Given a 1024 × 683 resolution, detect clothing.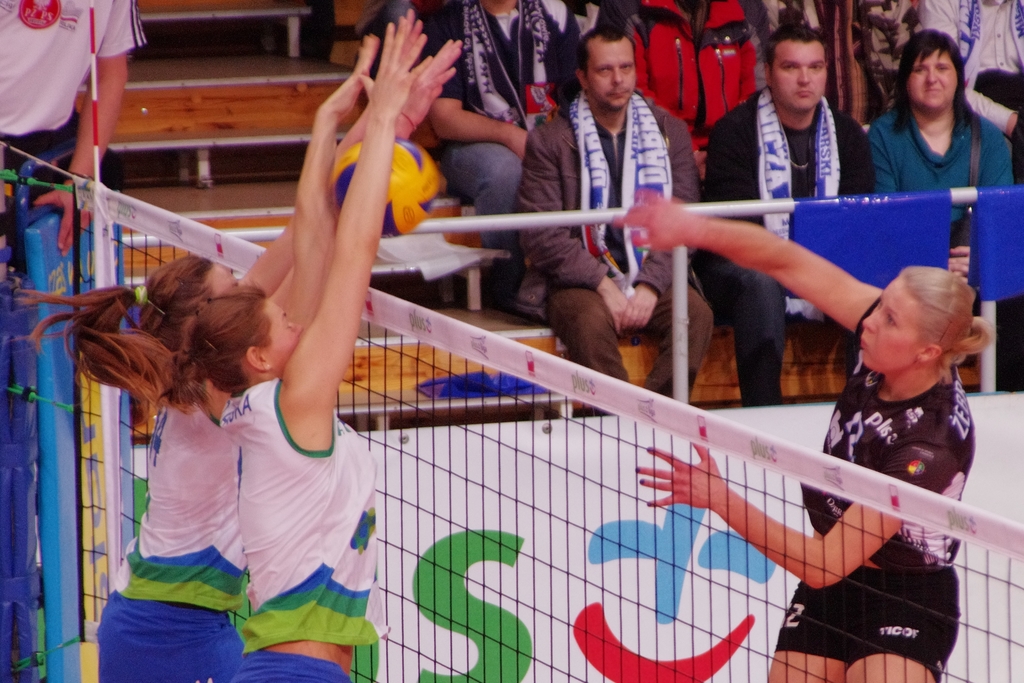
(x1=772, y1=304, x2=981, y2=671).
